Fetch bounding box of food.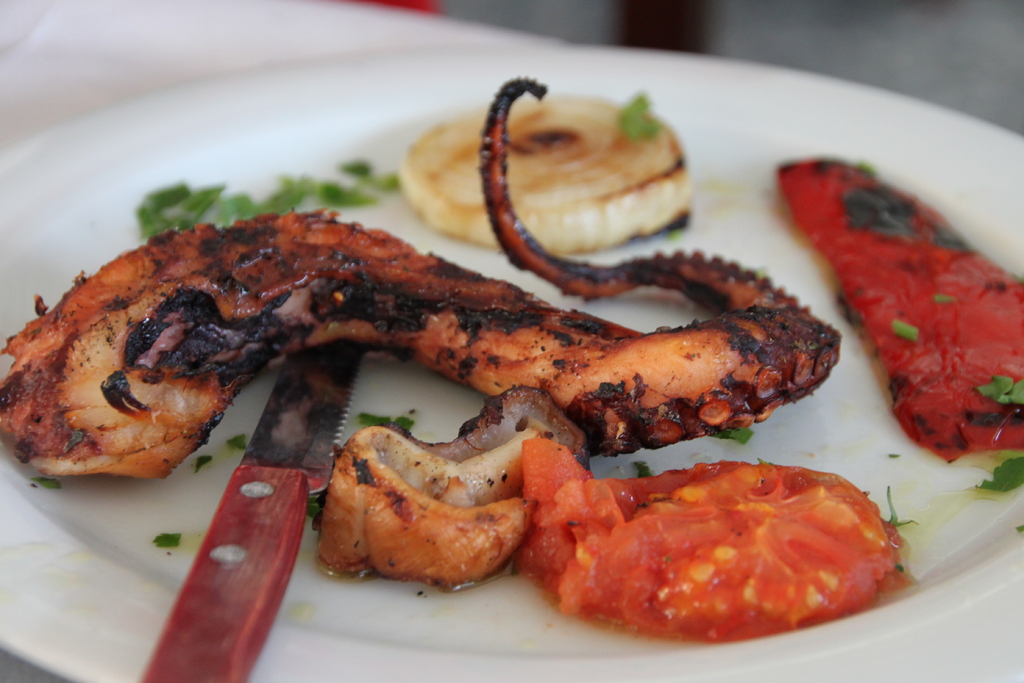
Bbox: left=773, top=152, right=1023, bottom=465.
